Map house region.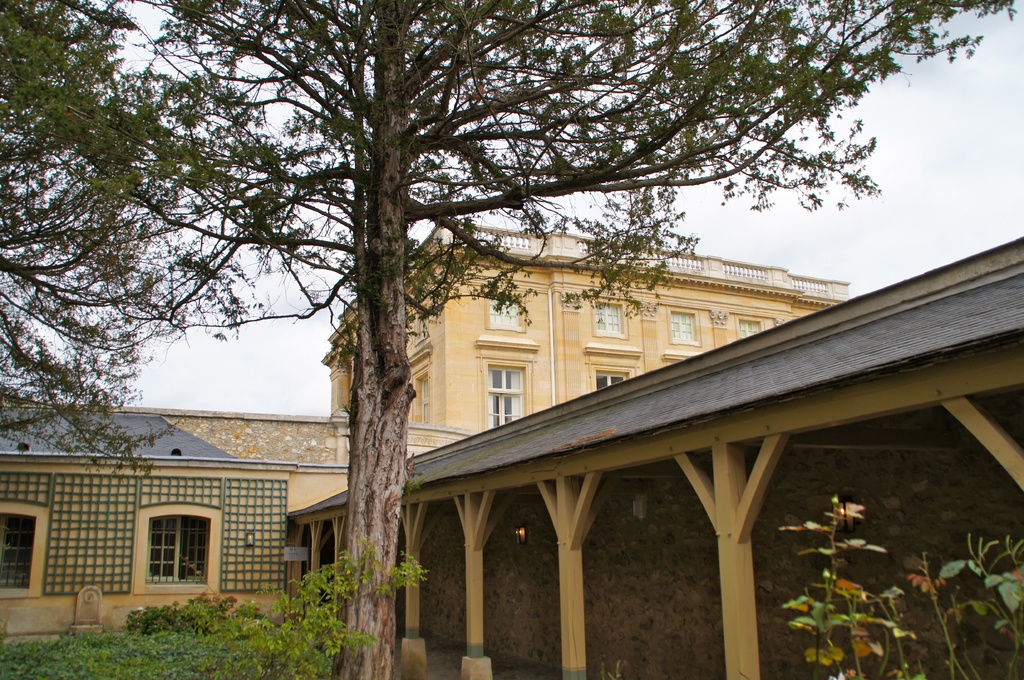
Mapped to Rect(0, 407, 301, 647).
